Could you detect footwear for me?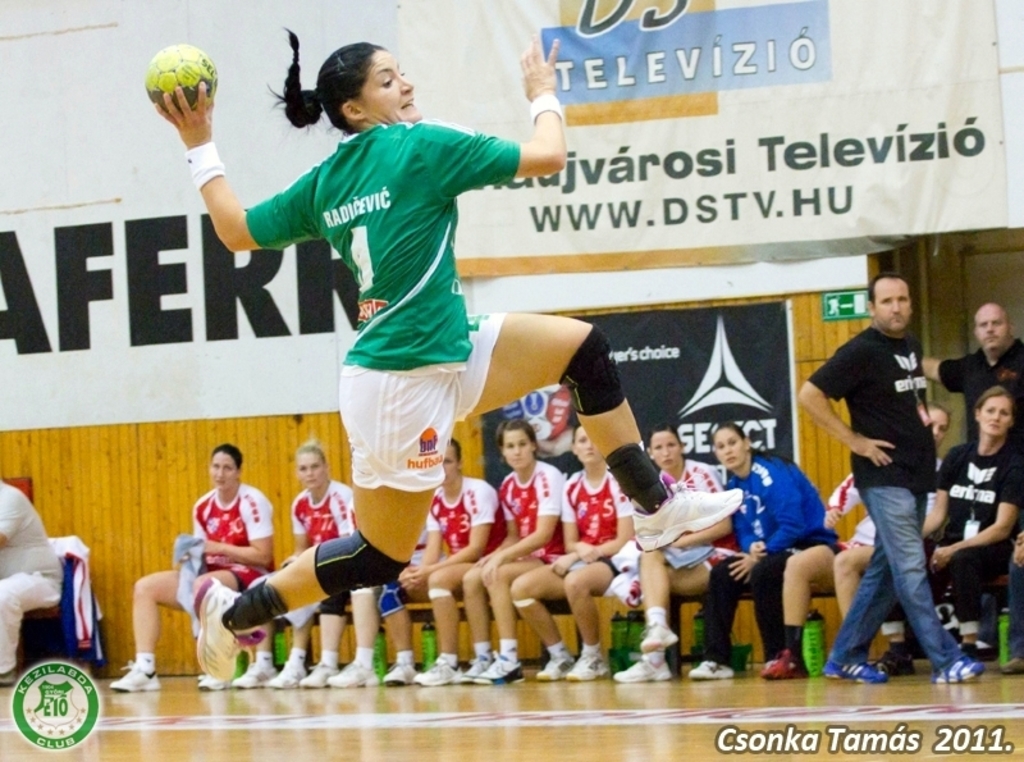
Detection result: bbox=[608, 652, 673, 684].
